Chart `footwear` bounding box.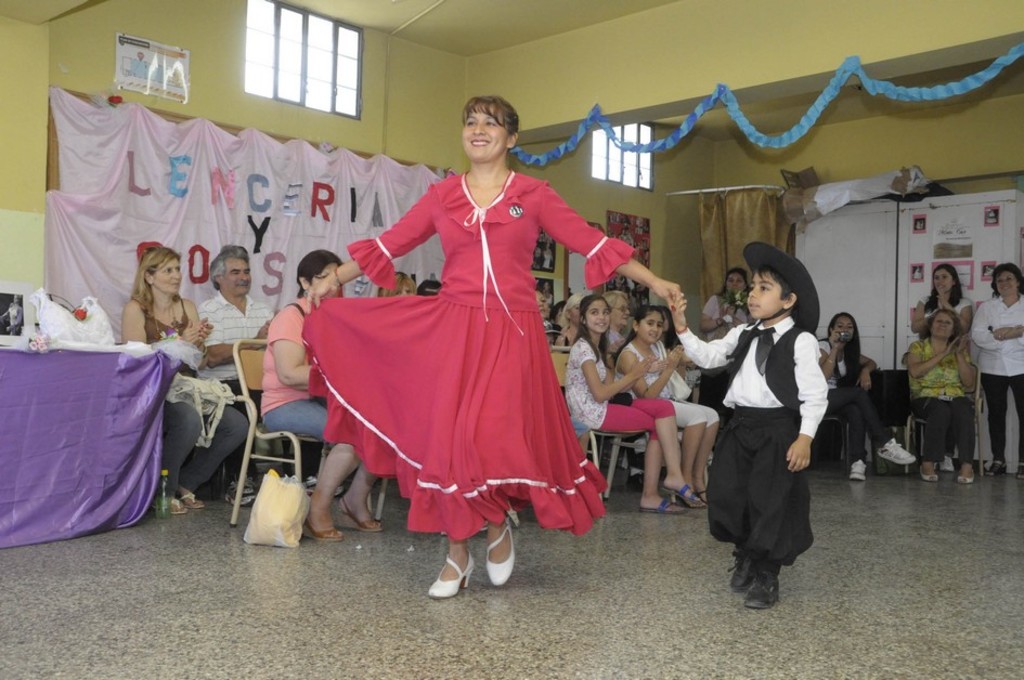
Charted: Rect(878, 436, 917, 468).
